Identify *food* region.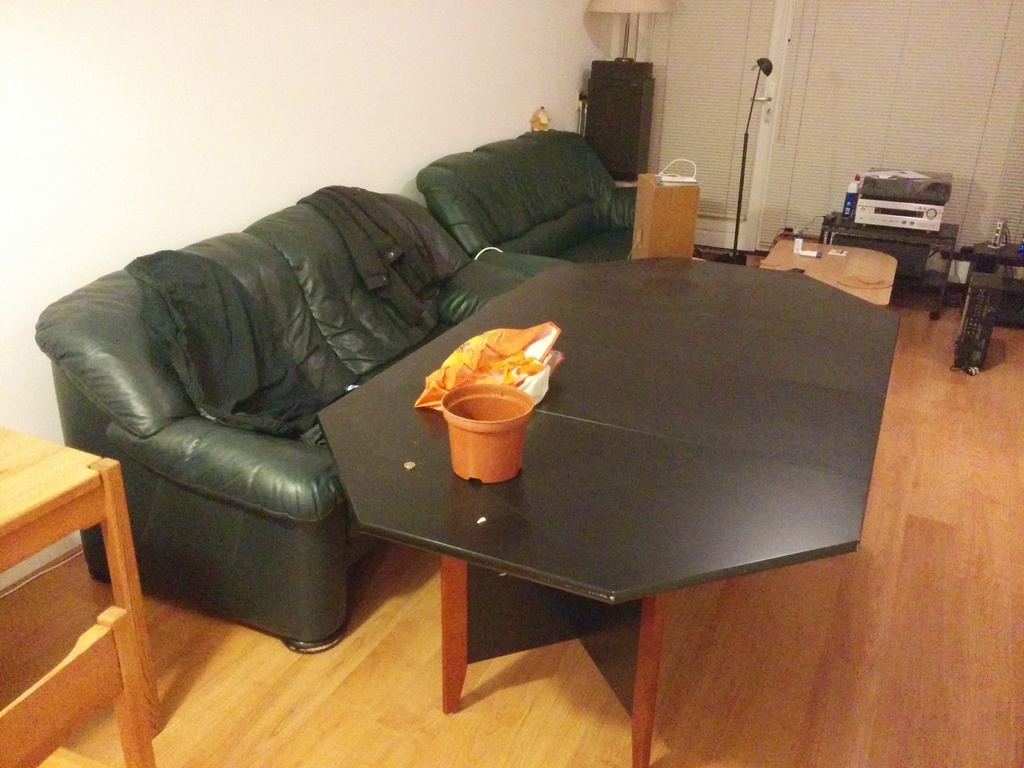
Region: select_region(426, 333, 548, 426).
